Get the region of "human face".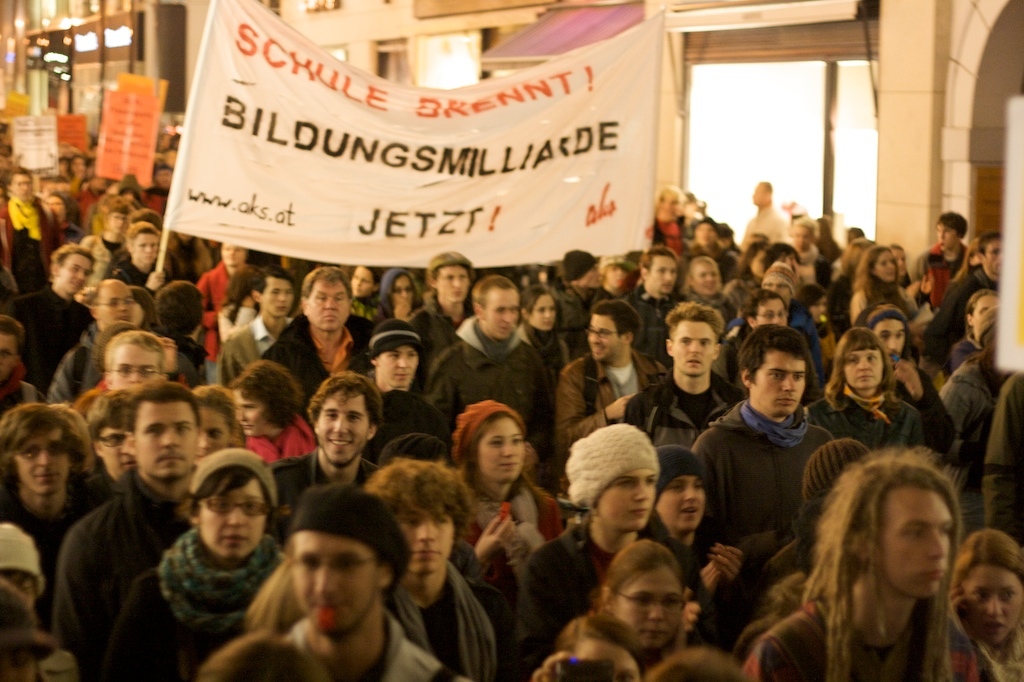
<region>611, 264, 628, 292</region>.
